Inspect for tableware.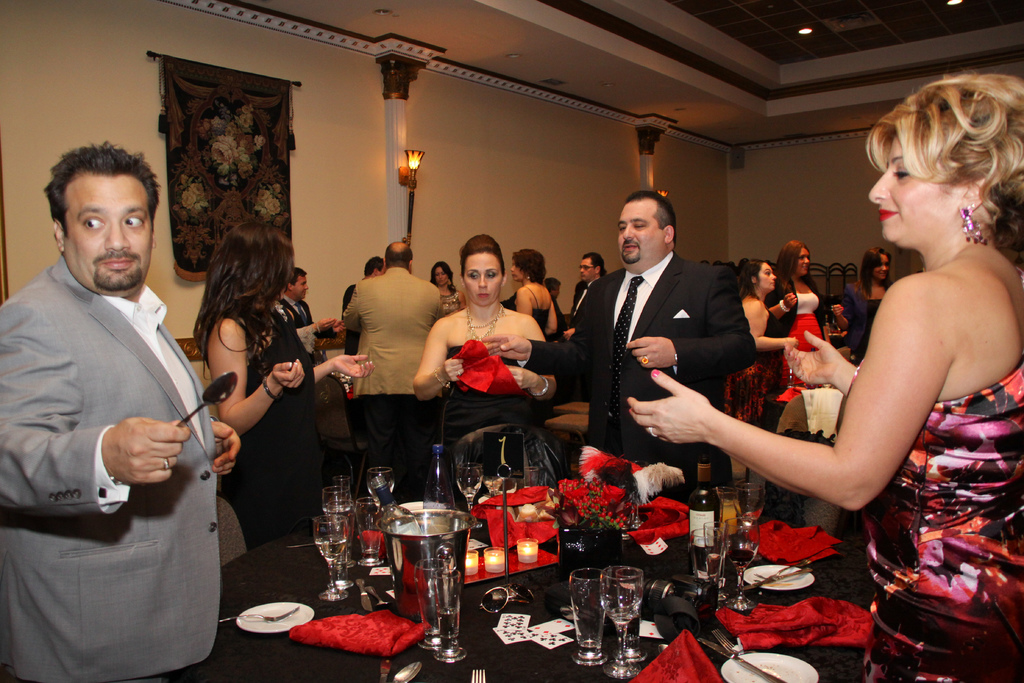
Inspection: 709/625/782/682.
